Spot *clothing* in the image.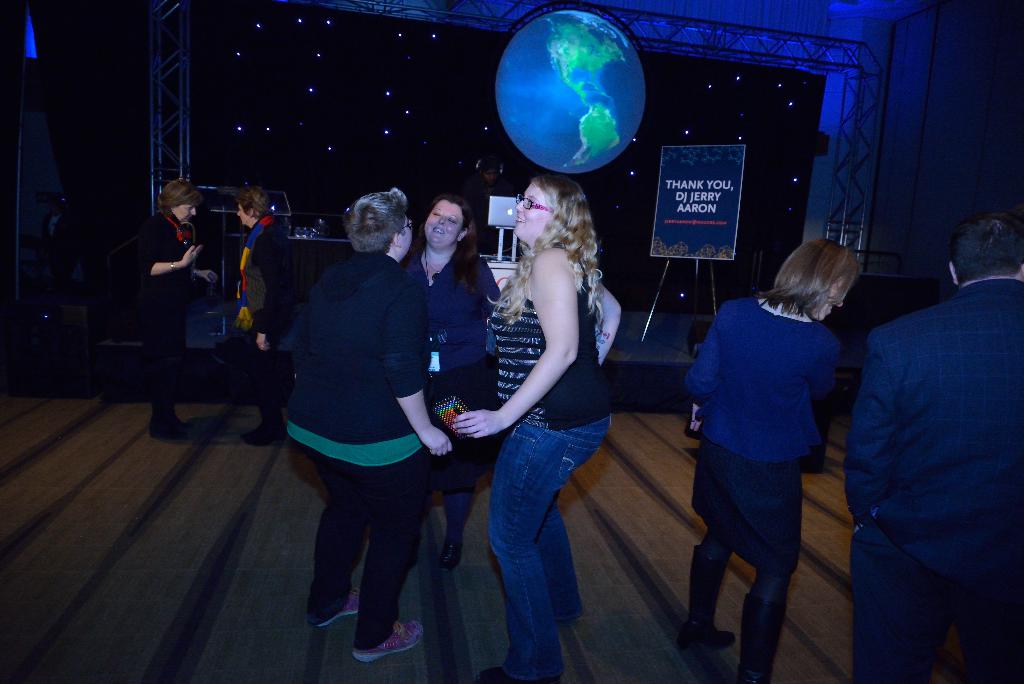
*clothing* found at [left=691, top=289, right=822, bottom=630].
